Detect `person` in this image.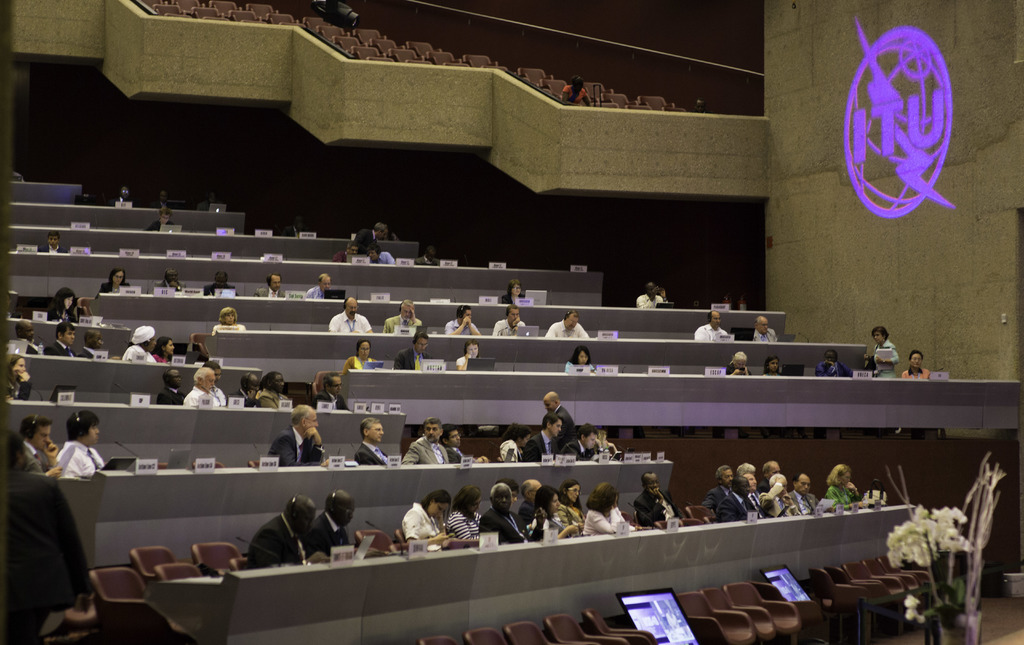
Detection: locate(200, 272, 233, 302).
